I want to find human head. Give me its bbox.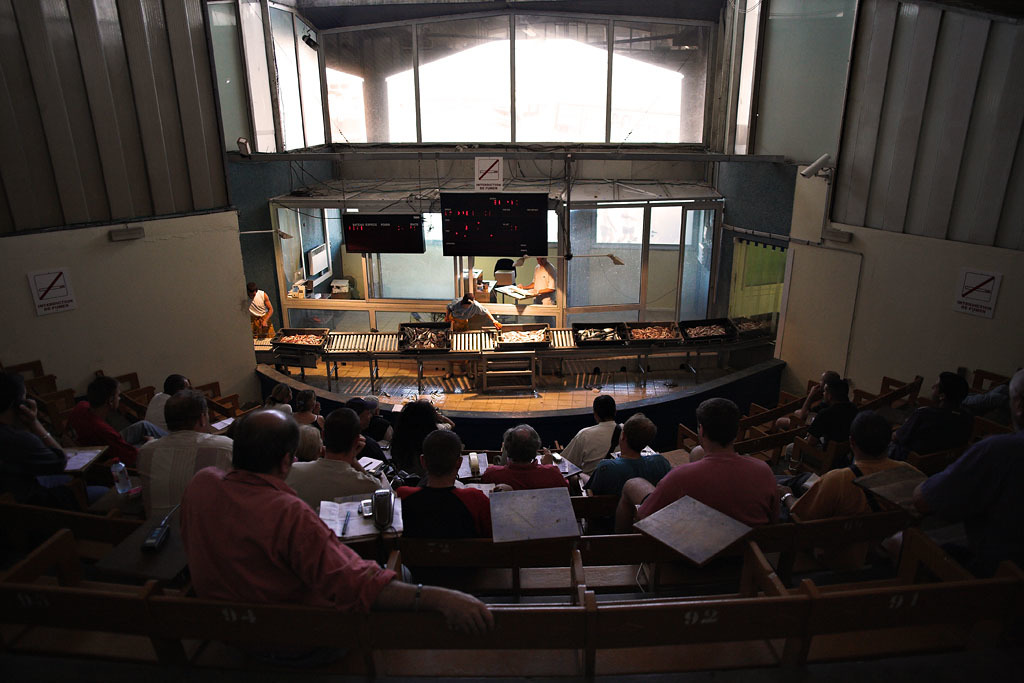
{"x1": 818, "y1": 368, "x2": 835, "y2": 389}.
